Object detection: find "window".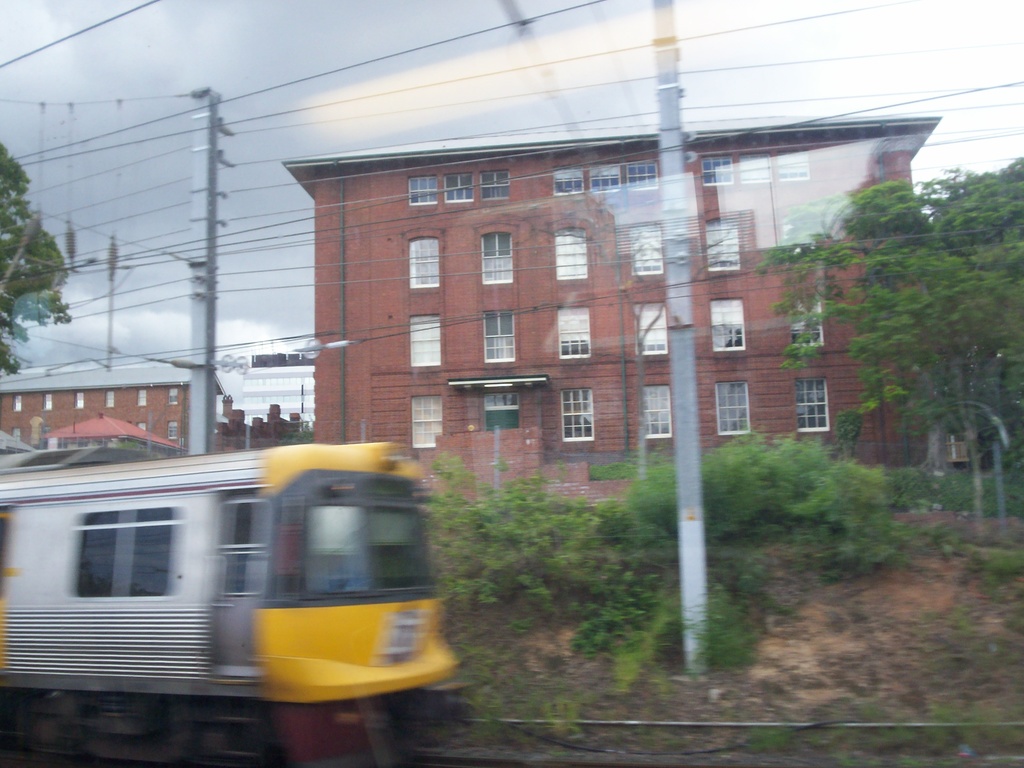
[left=705, top=215, right=742, bottom=272].
